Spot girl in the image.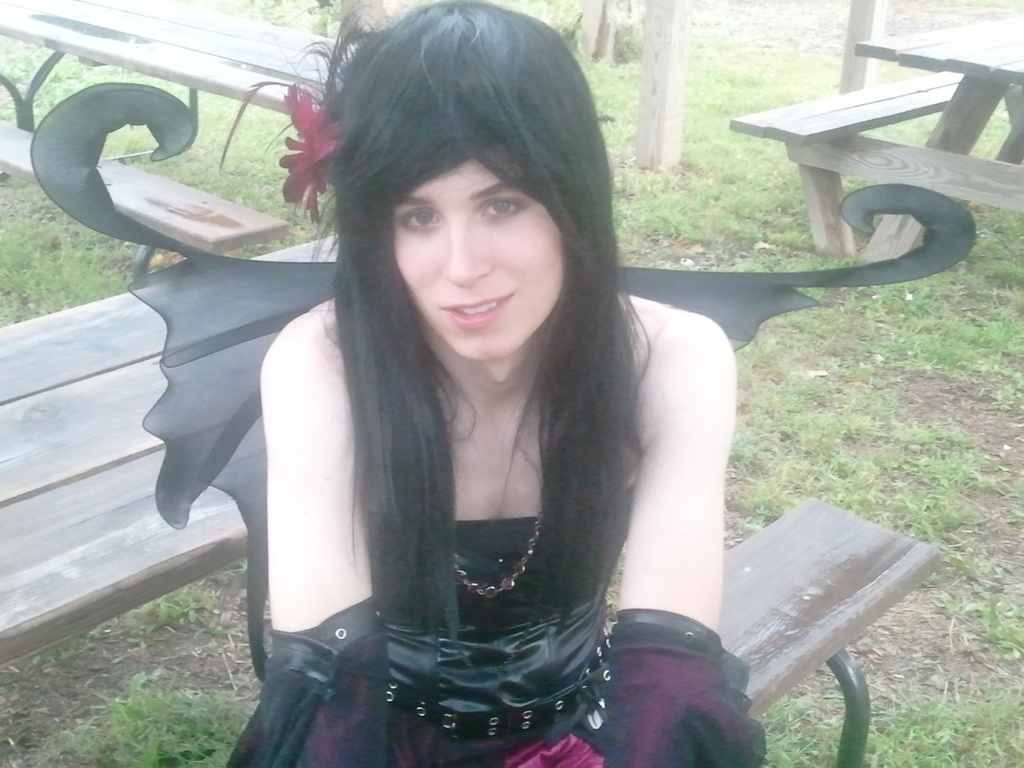
girl found at [x1=248, y1=0, x2=740, y2=767].
